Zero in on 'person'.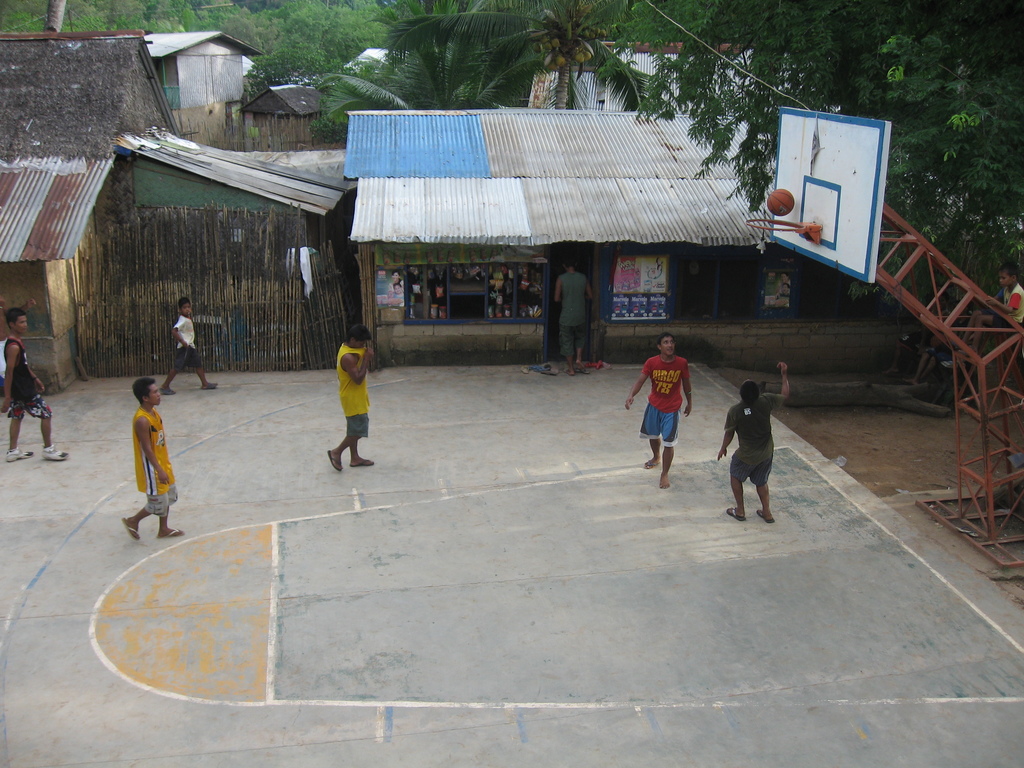
Zeroed in: box(160, 301, 220, 397).
